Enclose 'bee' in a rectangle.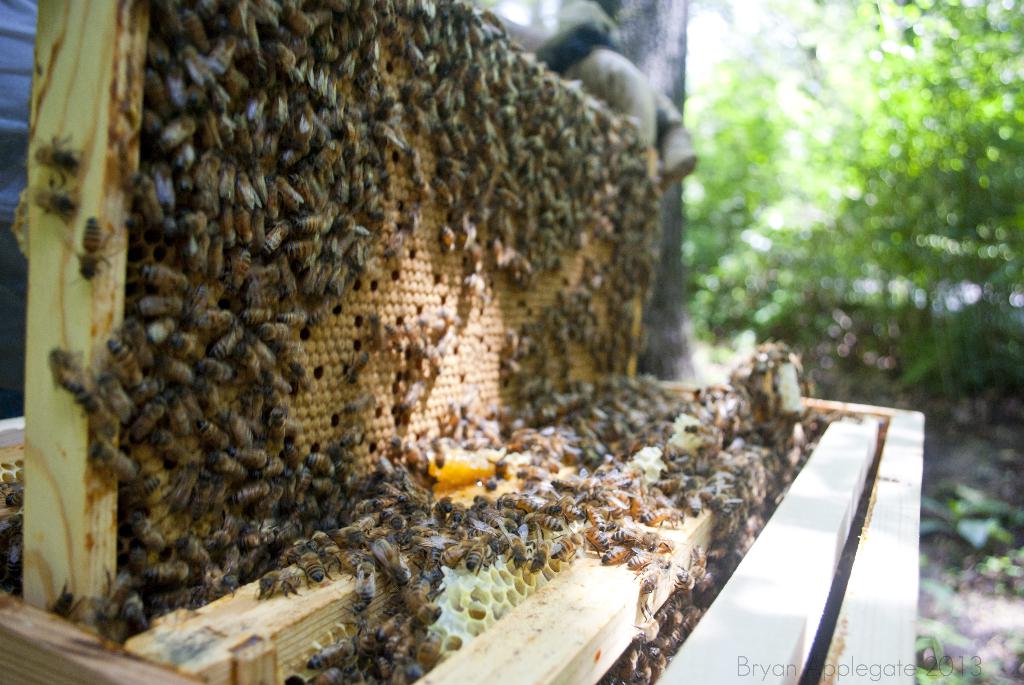
<region>406, 633, 436, 673</region>.
